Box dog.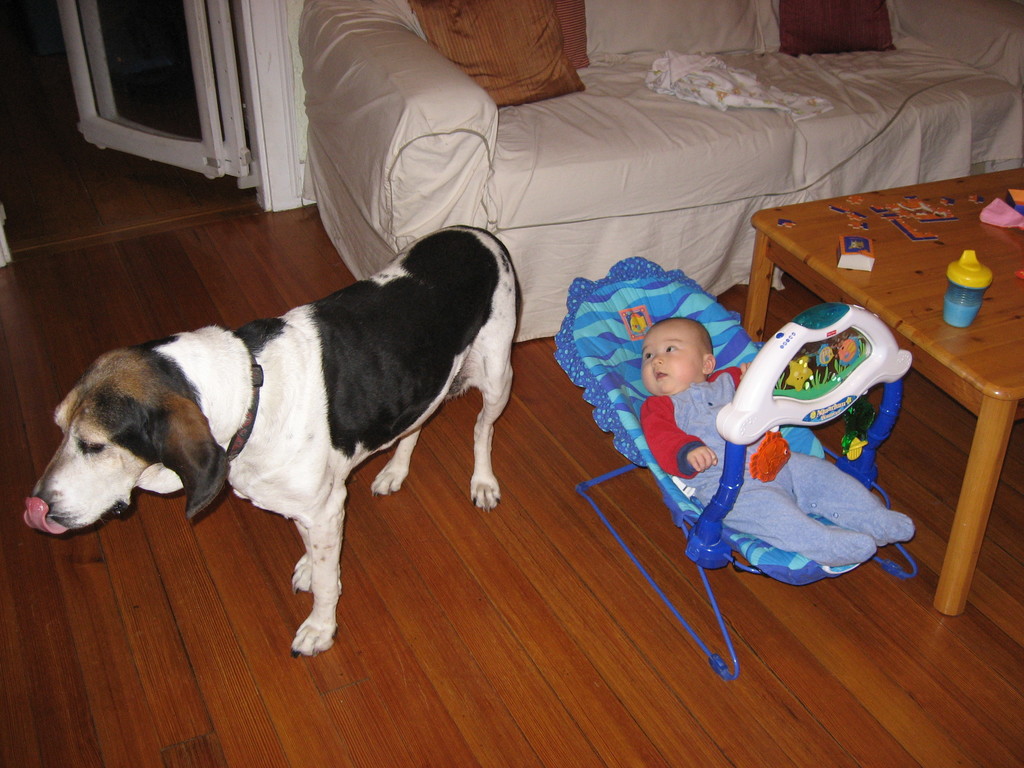
<bbox>22, 222, 520, 659</bbox>.
